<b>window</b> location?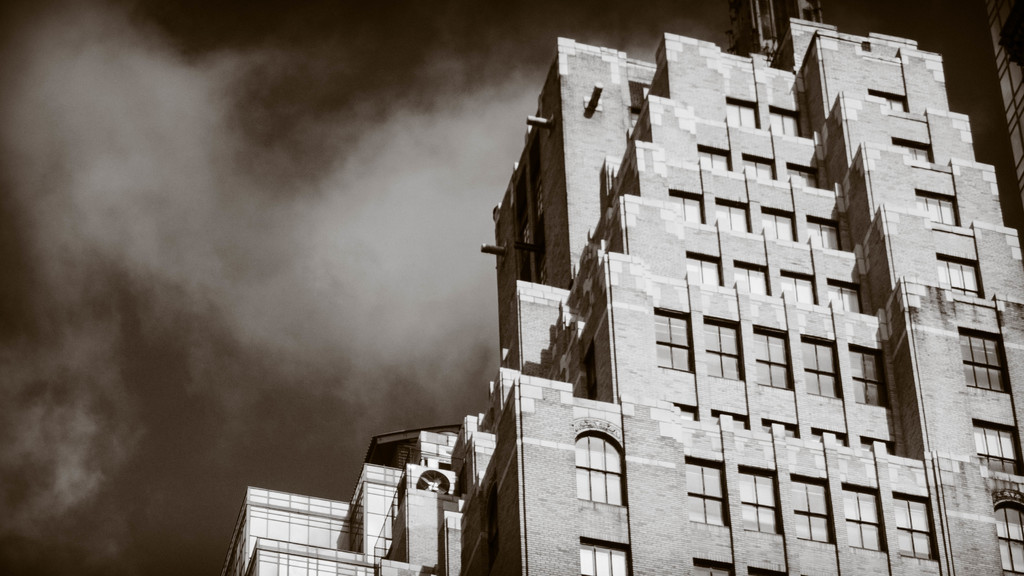
995 503 1023 574
